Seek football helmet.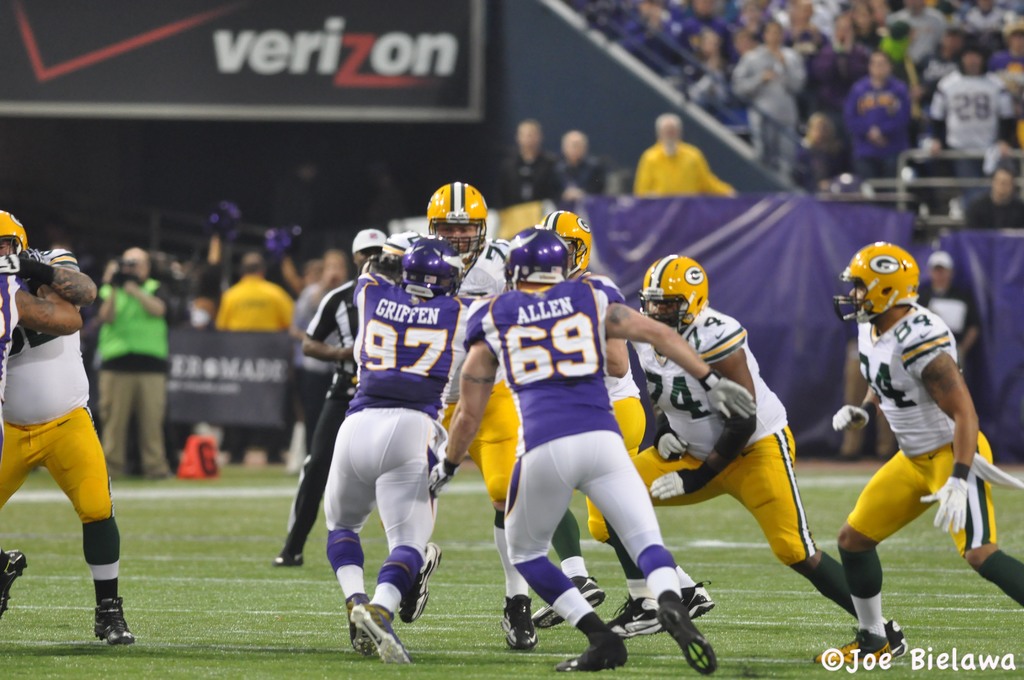
select_region(0, 206, 26, 256).
